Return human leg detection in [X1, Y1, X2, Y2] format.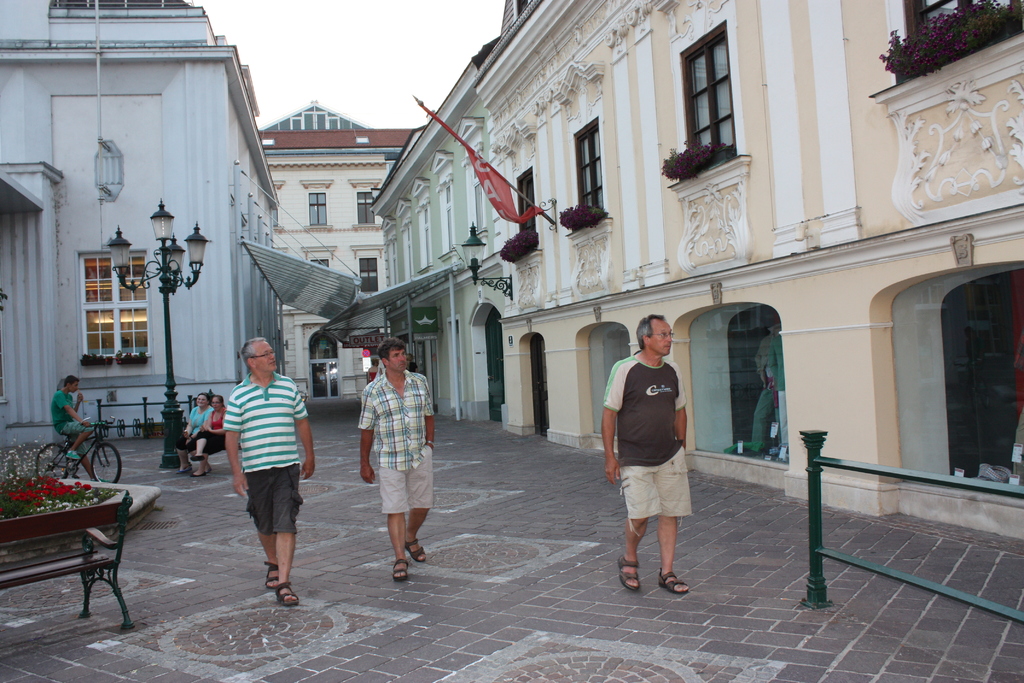
[625, 472, 653, 595].
